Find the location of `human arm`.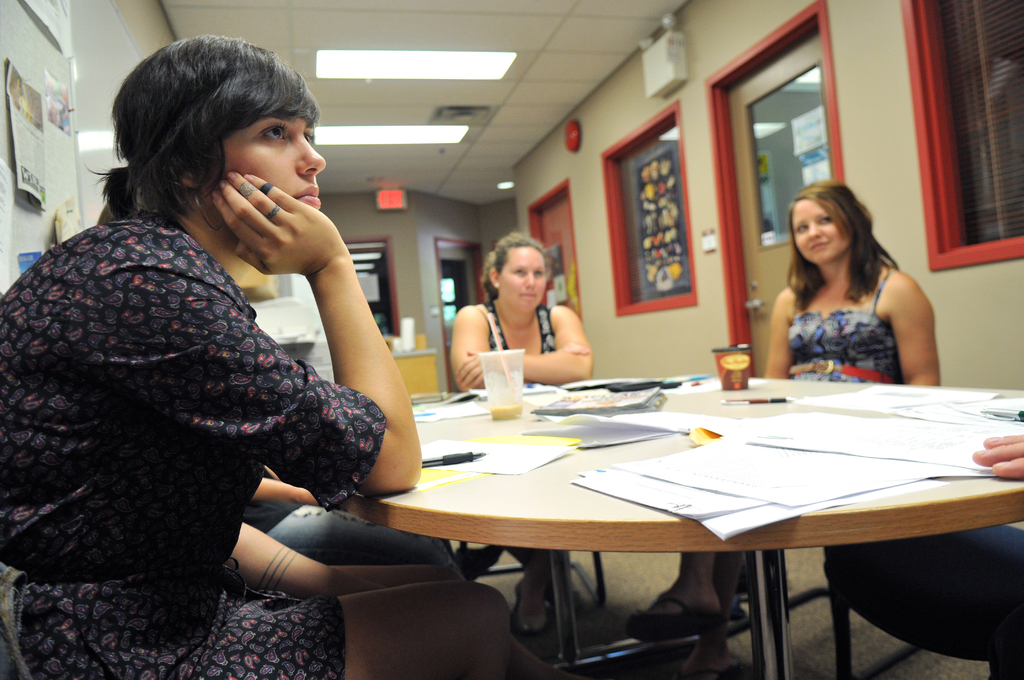
Location: [x1=876, y1=266, x2=945, y2=393].
